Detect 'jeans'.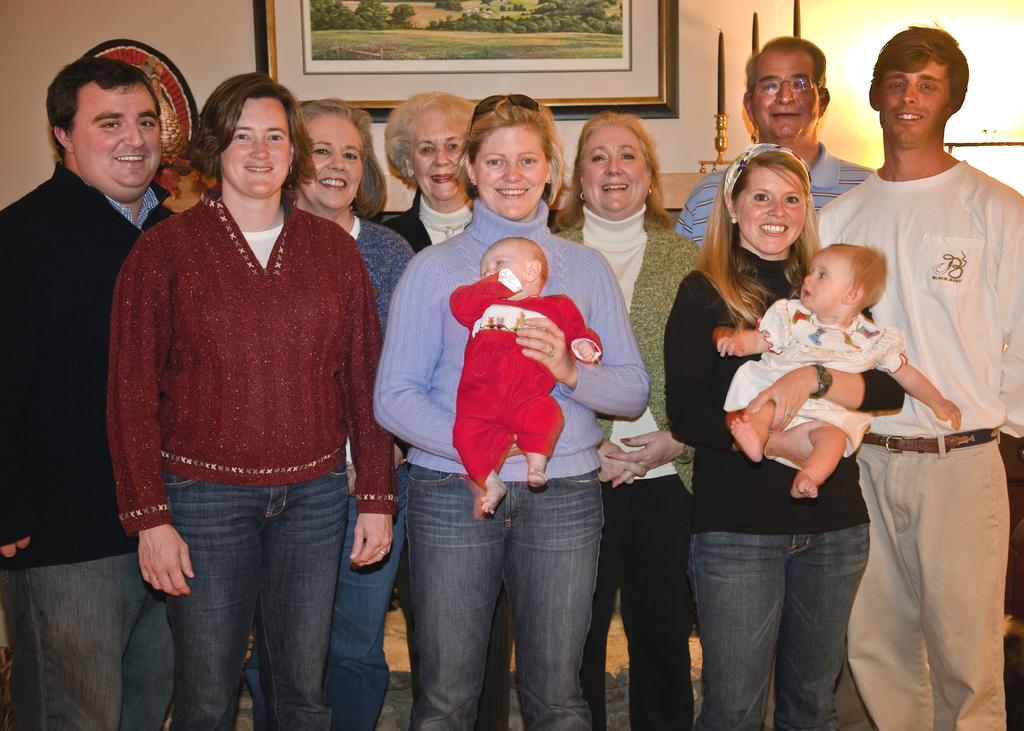
Detected at 0 574 177 730.
